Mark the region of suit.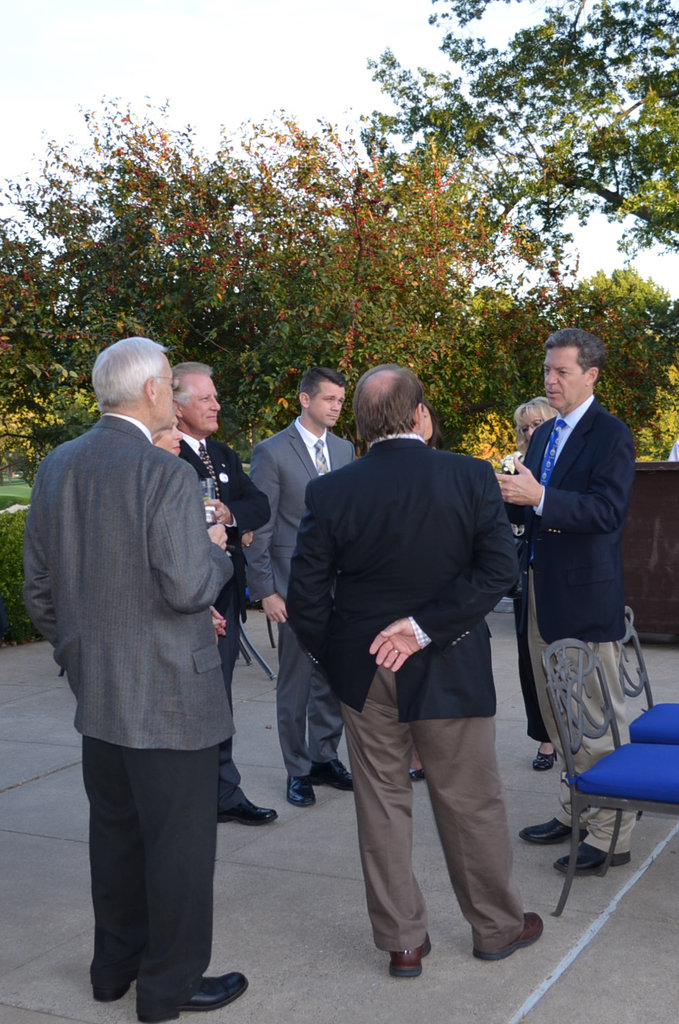
Region: region(503, 396, 636, 862).
